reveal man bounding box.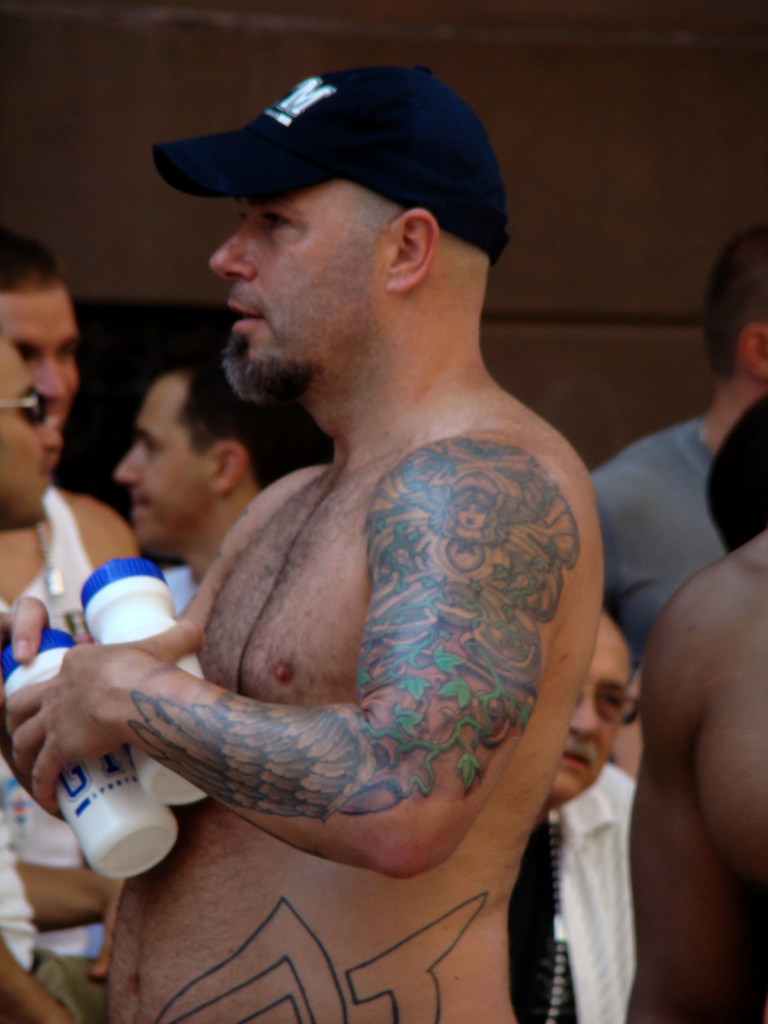
Revealed: {"left": 0, "top": 223, "right": 150, "bottom": 630}.
